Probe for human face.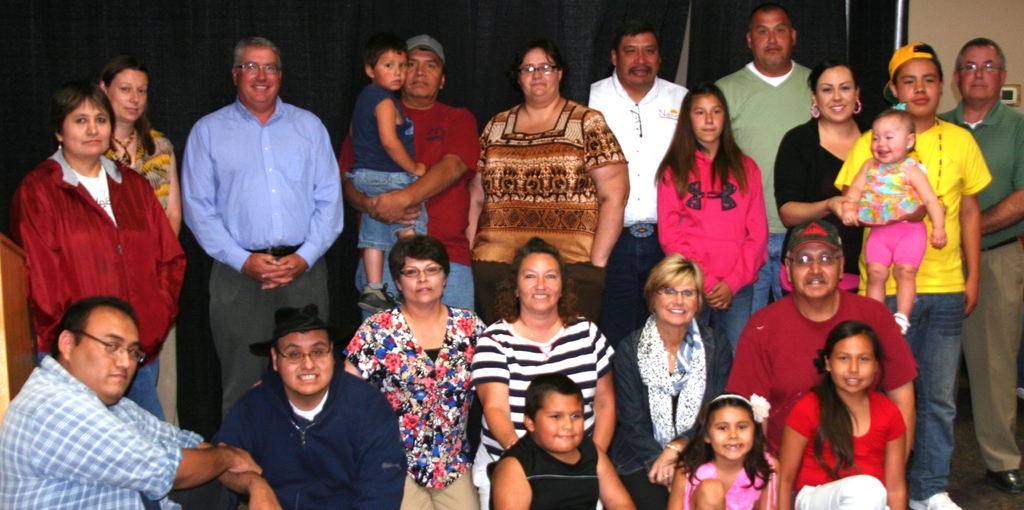
Probe result: BBox(58, 93, 116, 152).
